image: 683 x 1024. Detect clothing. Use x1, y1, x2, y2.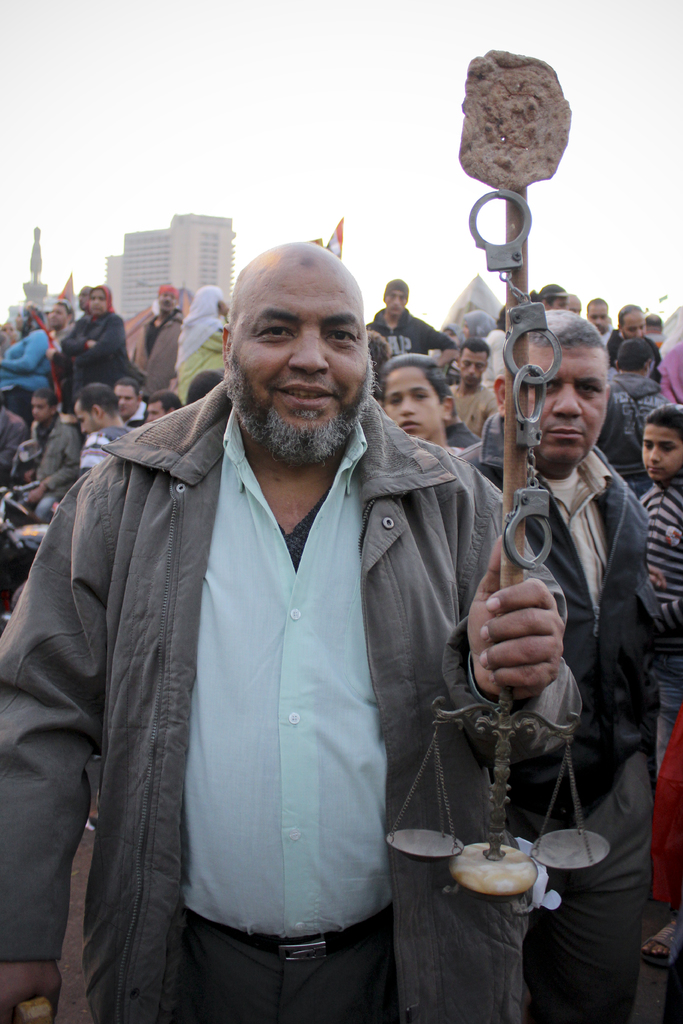
130, 302, 193, 397.
